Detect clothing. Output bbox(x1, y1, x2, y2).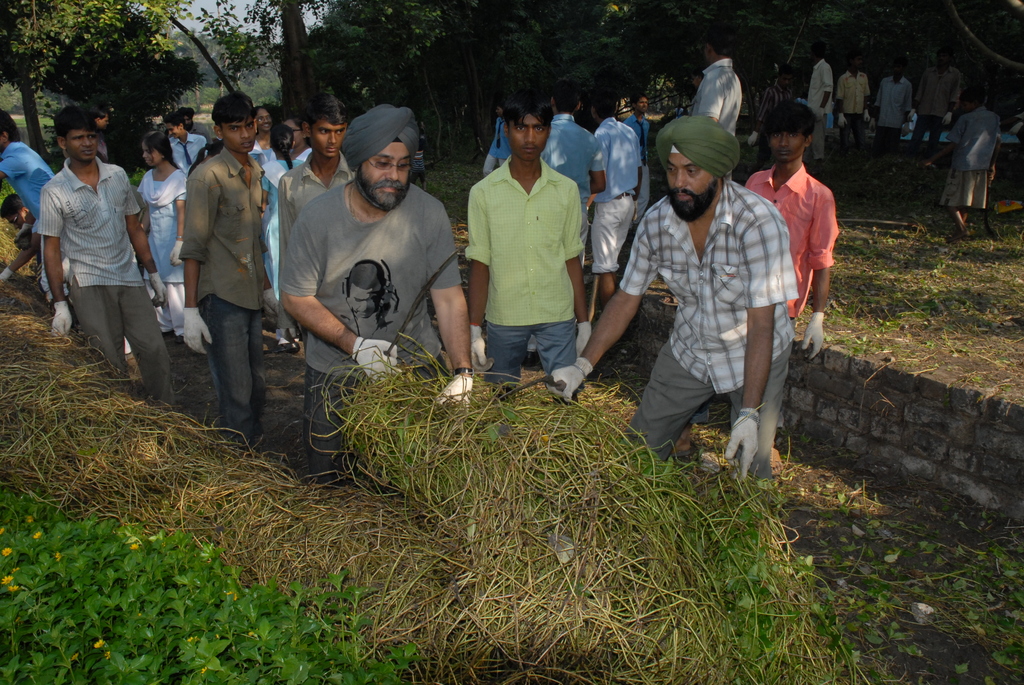
bbox(871, 75, 913, 143).
